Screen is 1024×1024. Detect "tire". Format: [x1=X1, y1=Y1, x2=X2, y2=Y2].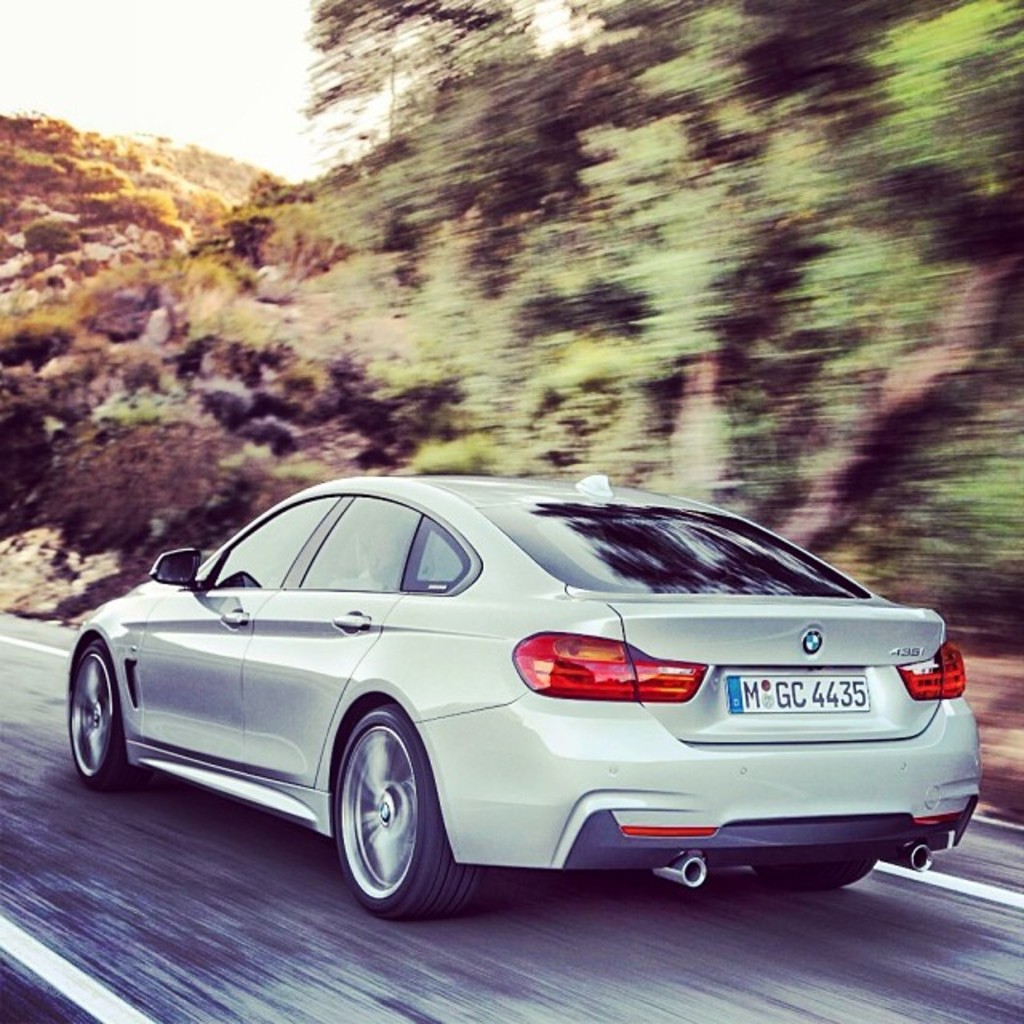
[x1=763, y1=854, x2=875, y2=896].
